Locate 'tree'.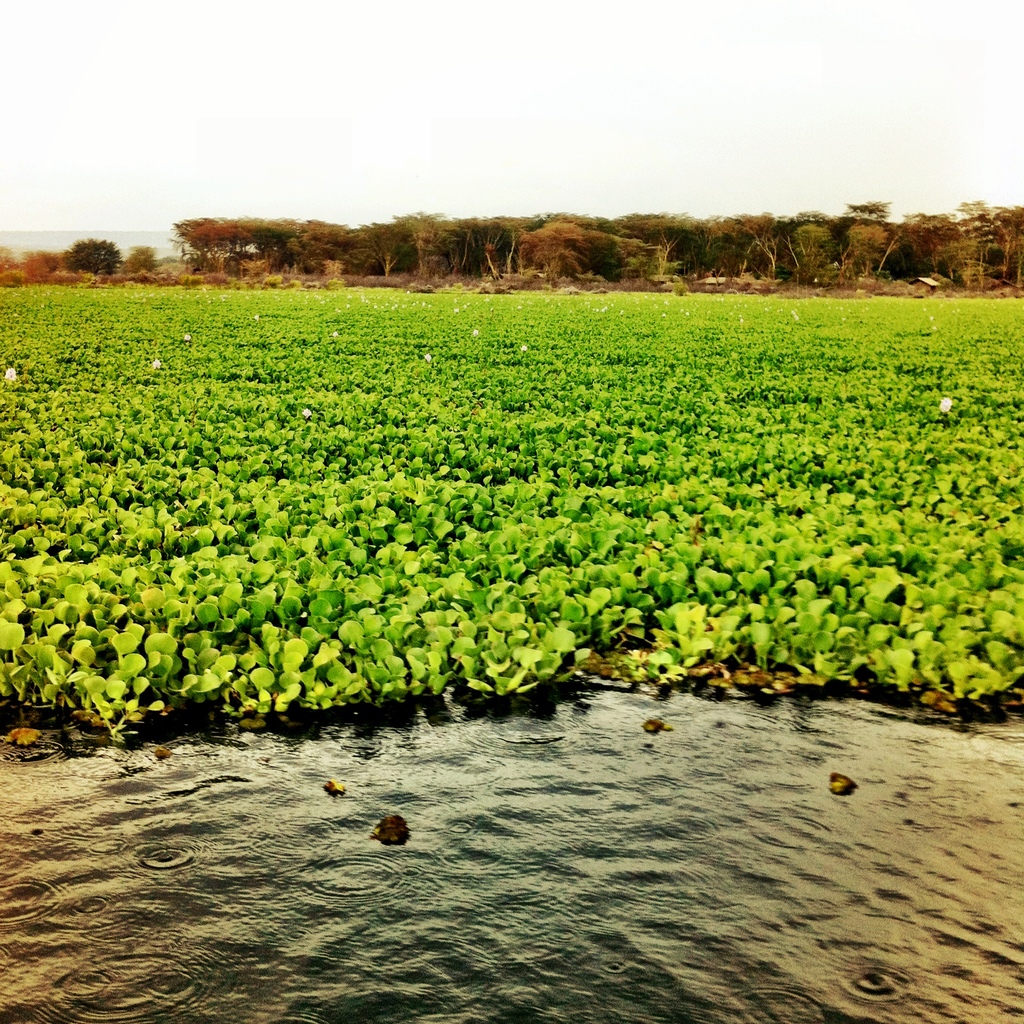
Bounding box: {"left": 394, "top": 207, "right": 446, "bottom": 283}.
